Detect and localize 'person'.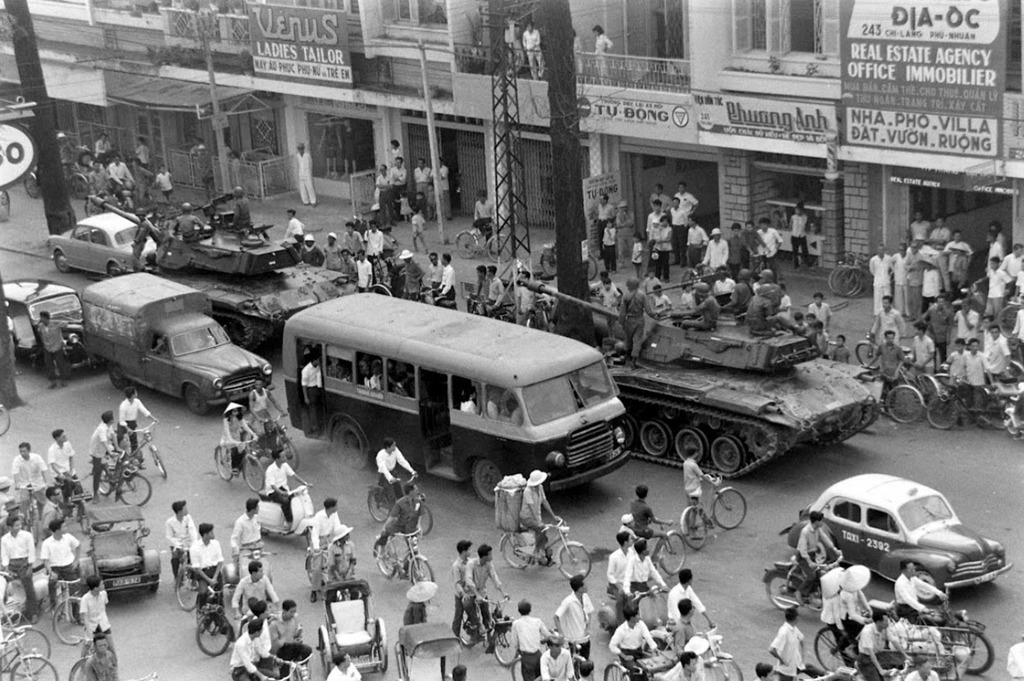
Localized at Rect(501, 15, 521, 75).
